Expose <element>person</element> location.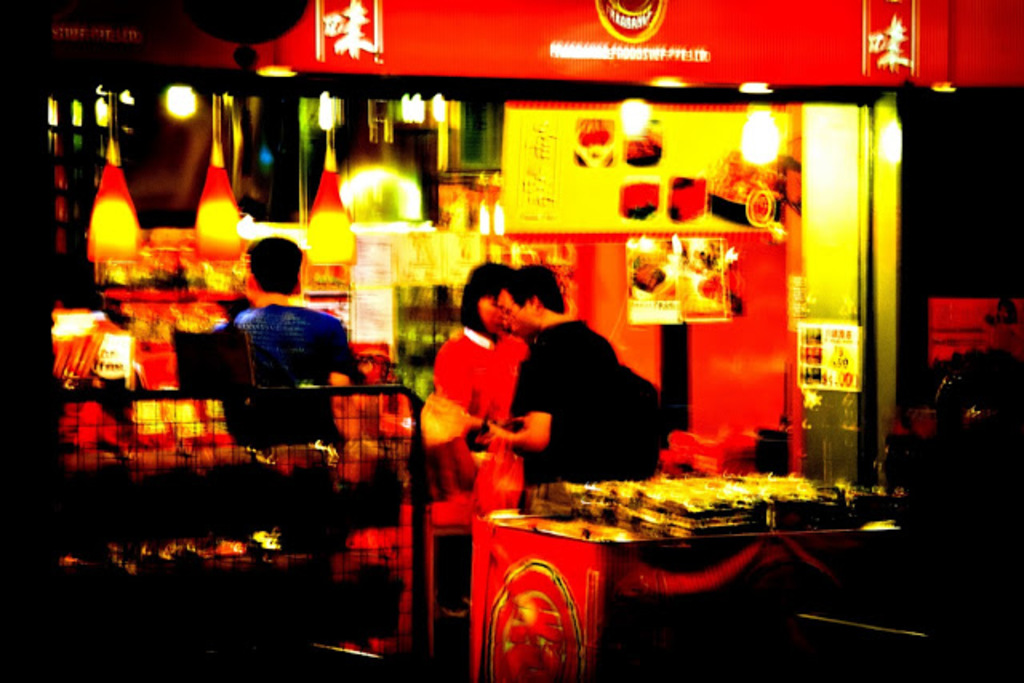
Exposed at [221, 251, 362, 443].
